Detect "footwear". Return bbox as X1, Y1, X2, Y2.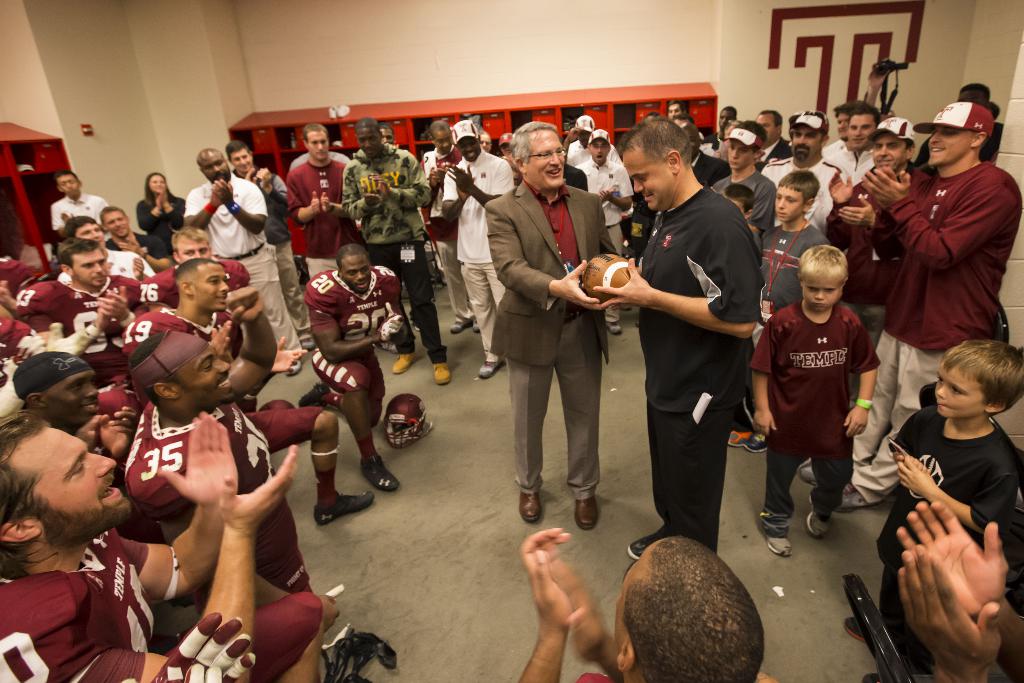
287, 361, 298, 375.
